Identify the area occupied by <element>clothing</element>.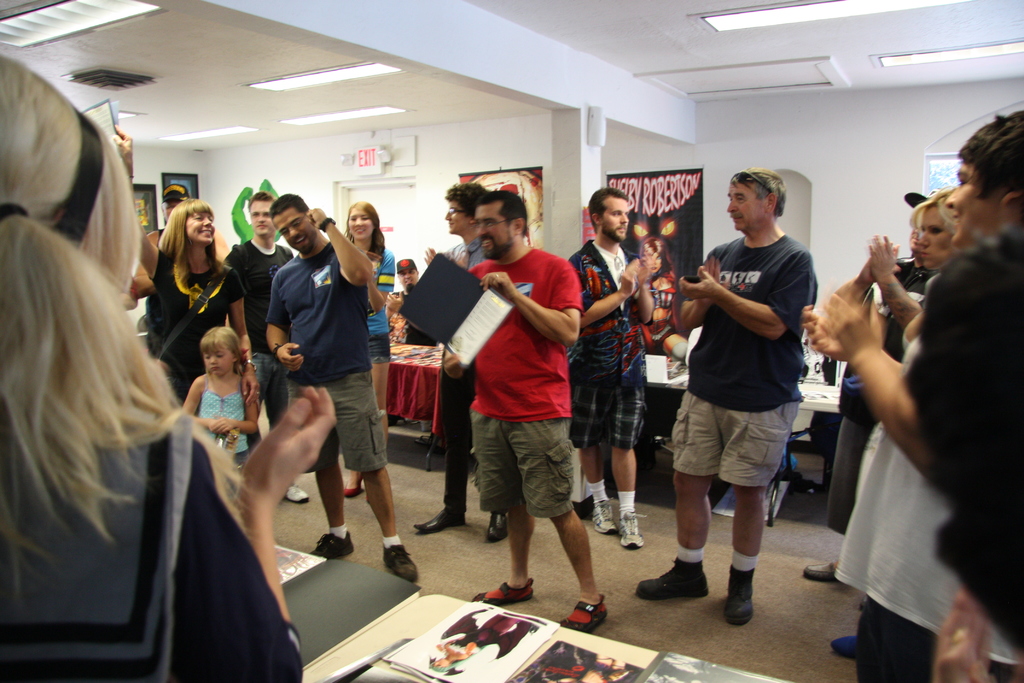
Area: l=0, t=270, r=228, b=669.
